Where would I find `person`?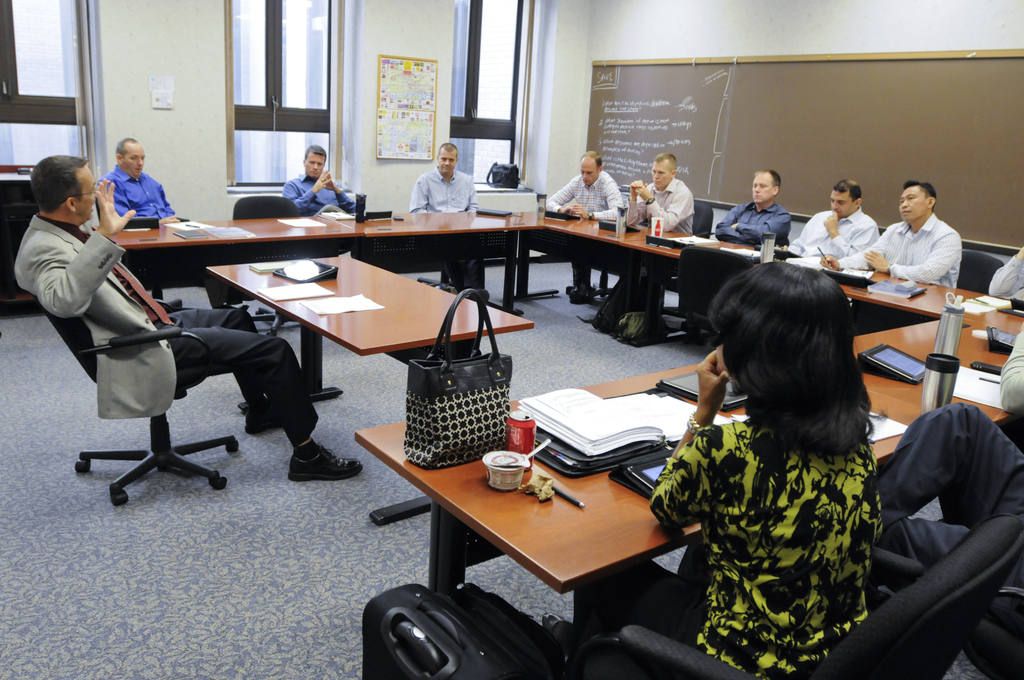
At {"left": 779, "top": 179, "right": 883, "bottom": 261}.
